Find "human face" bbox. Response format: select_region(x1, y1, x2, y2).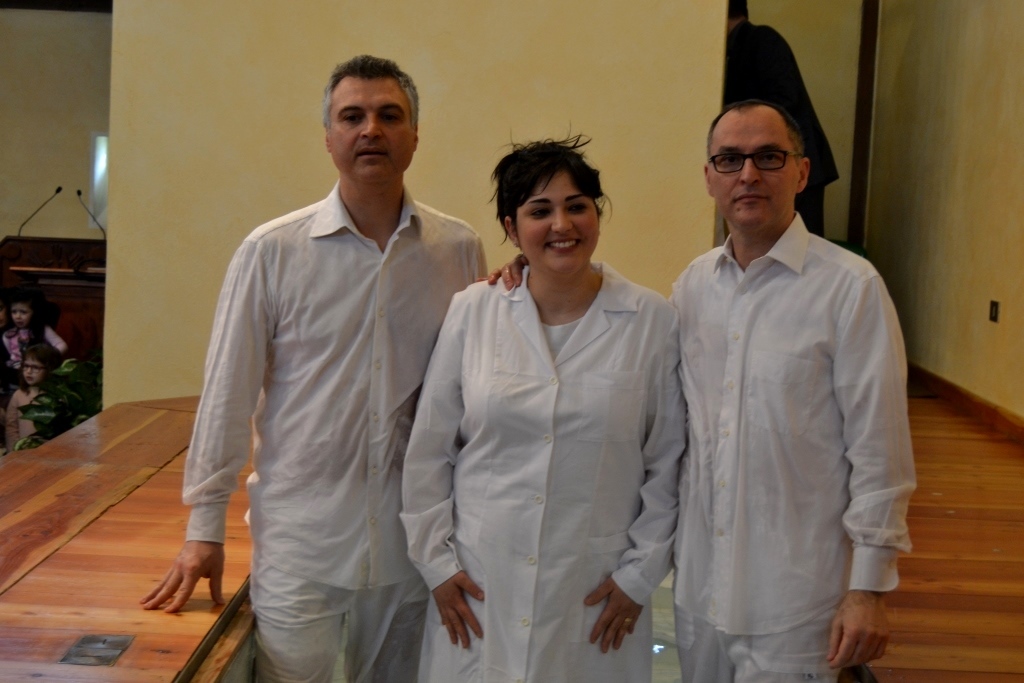
select_region(518, 171, 598, 280).
